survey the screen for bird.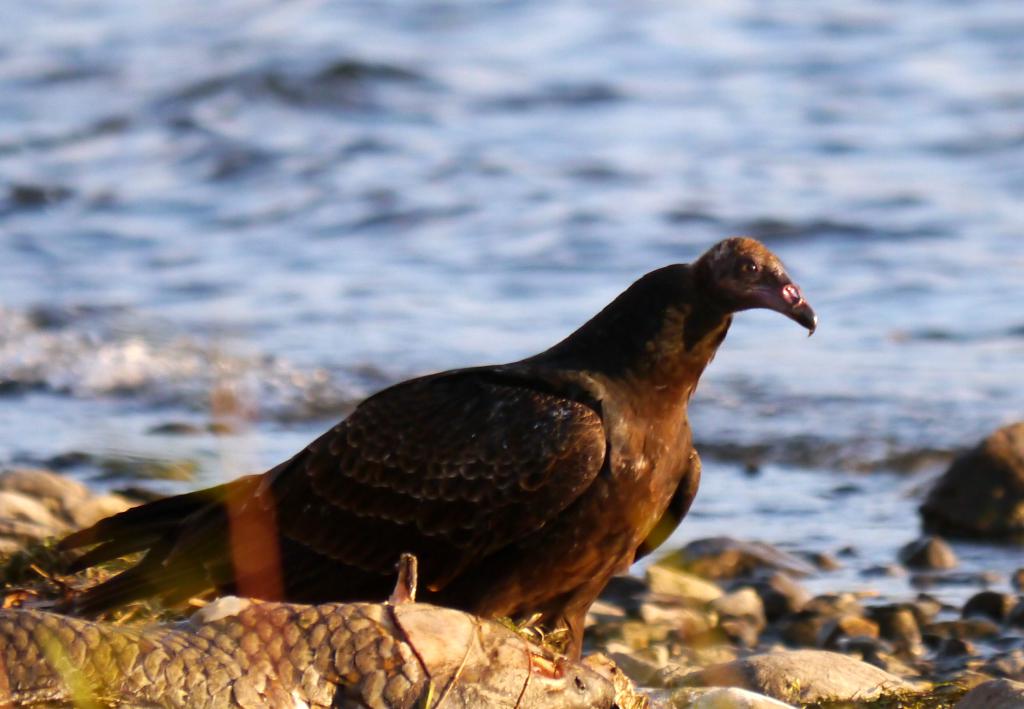
Survey found: Rect(13, 234, 827, 659).
